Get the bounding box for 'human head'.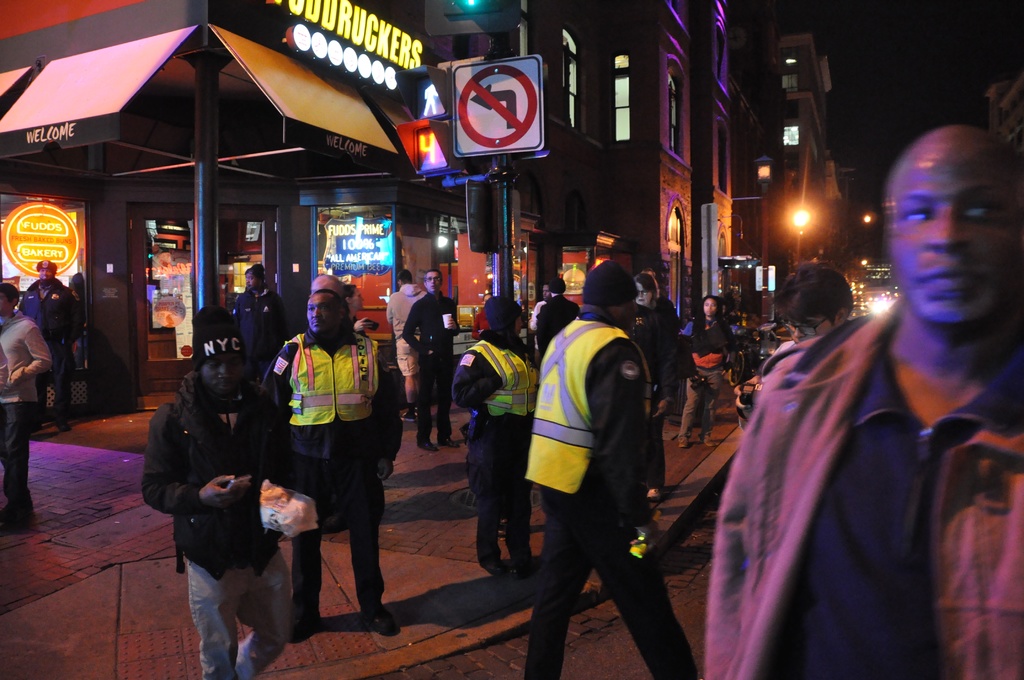
x1=191, y1=313, x2=245, y2=403.
